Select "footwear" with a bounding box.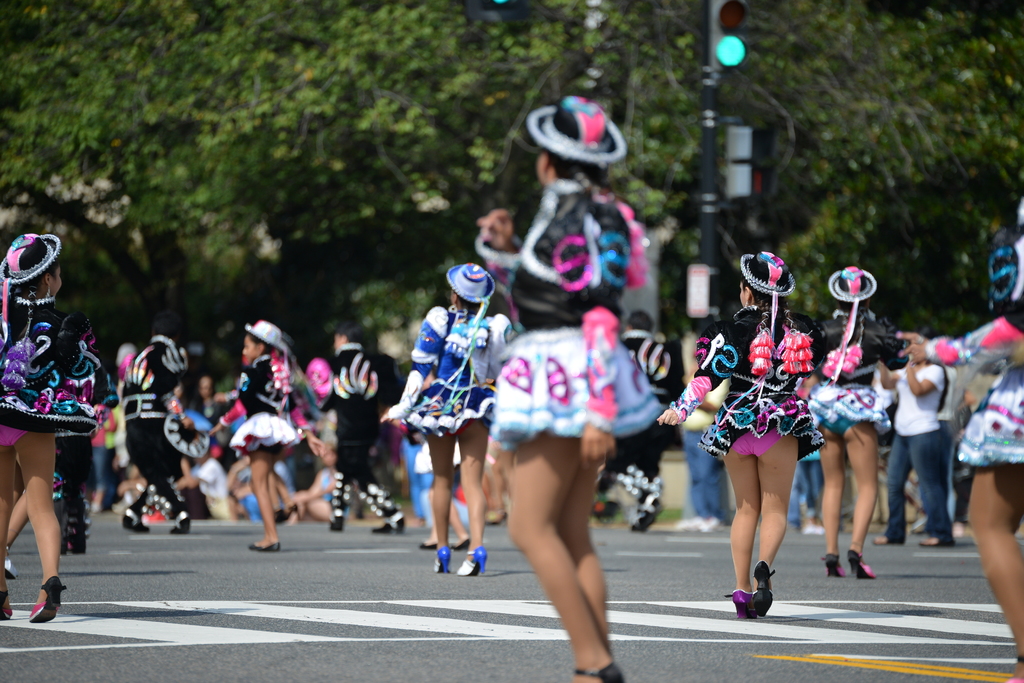
{"left": 735, "top": 593, "right": 755, "bottom": 622}.
